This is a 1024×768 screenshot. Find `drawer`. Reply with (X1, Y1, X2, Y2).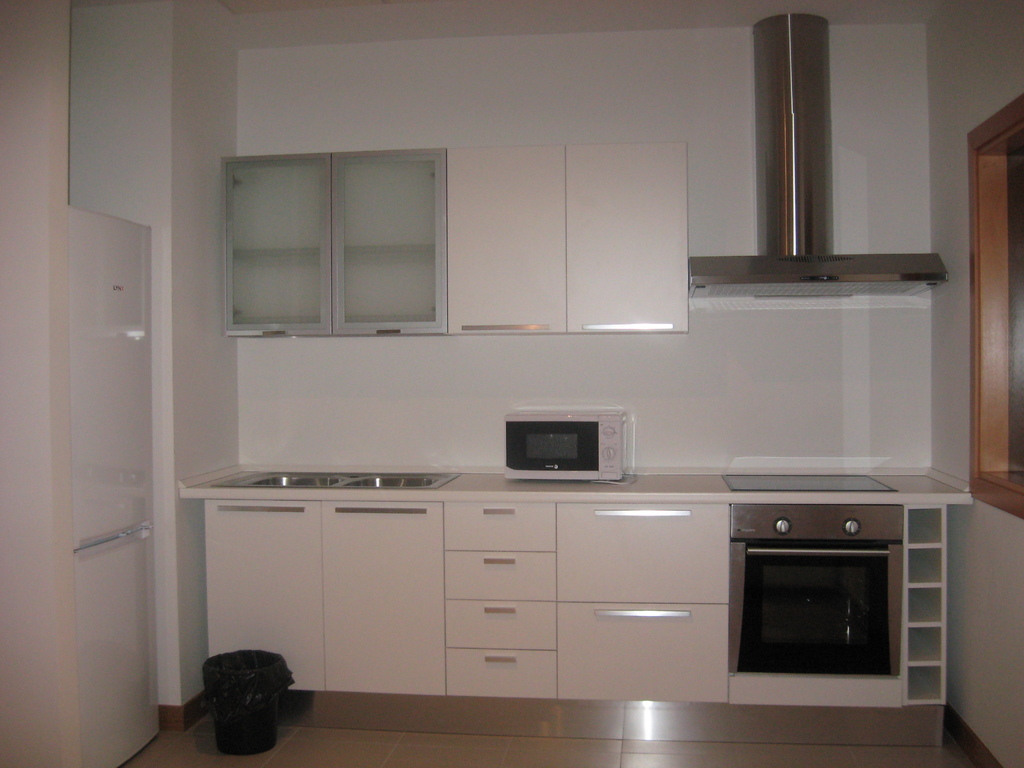
(442, 545, 558, 600).
